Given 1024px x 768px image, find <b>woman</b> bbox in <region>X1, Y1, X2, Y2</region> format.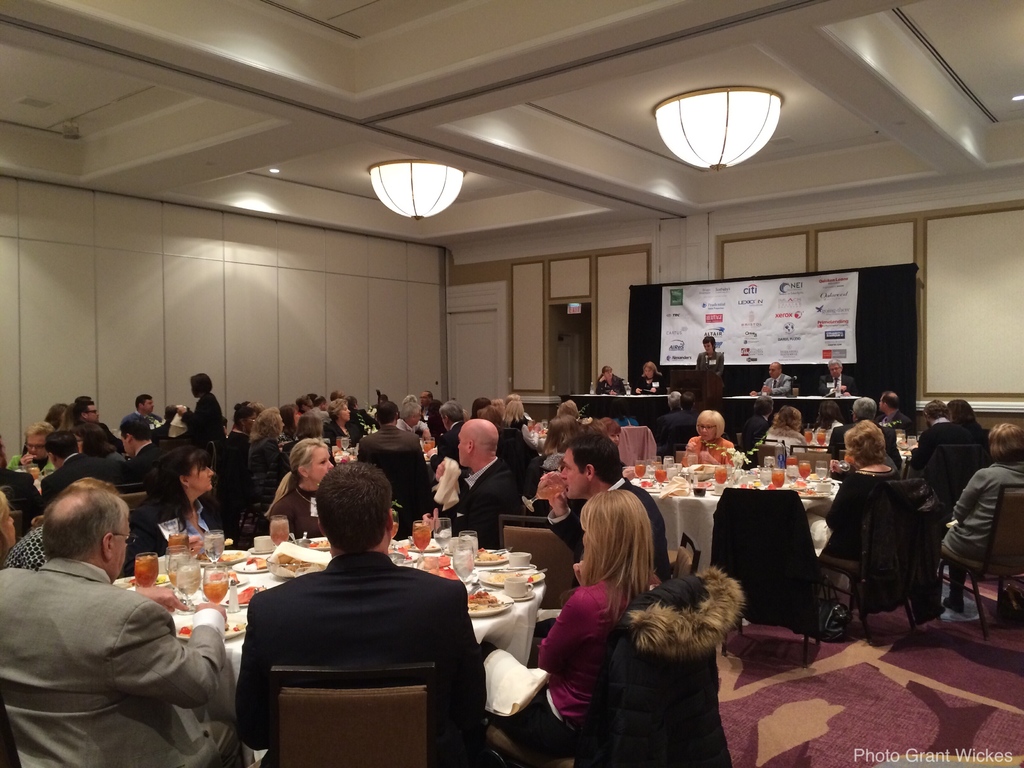
<region>682, 409, 741, 463</region>.
